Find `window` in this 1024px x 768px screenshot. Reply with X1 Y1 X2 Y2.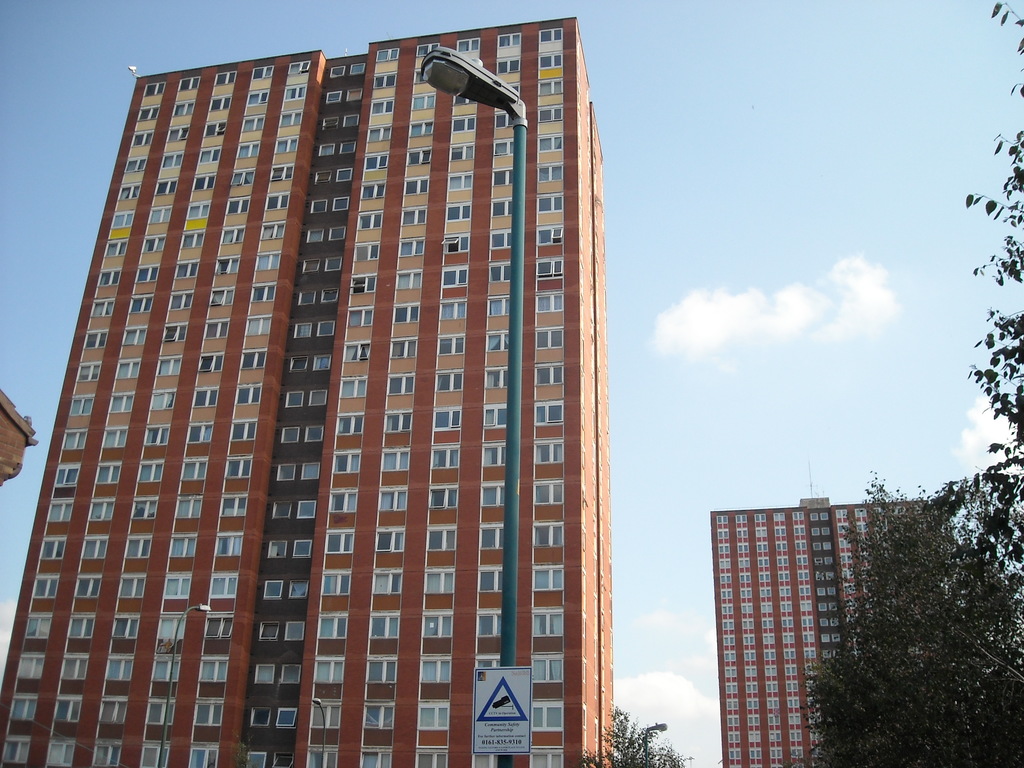
159 618 186 643.
